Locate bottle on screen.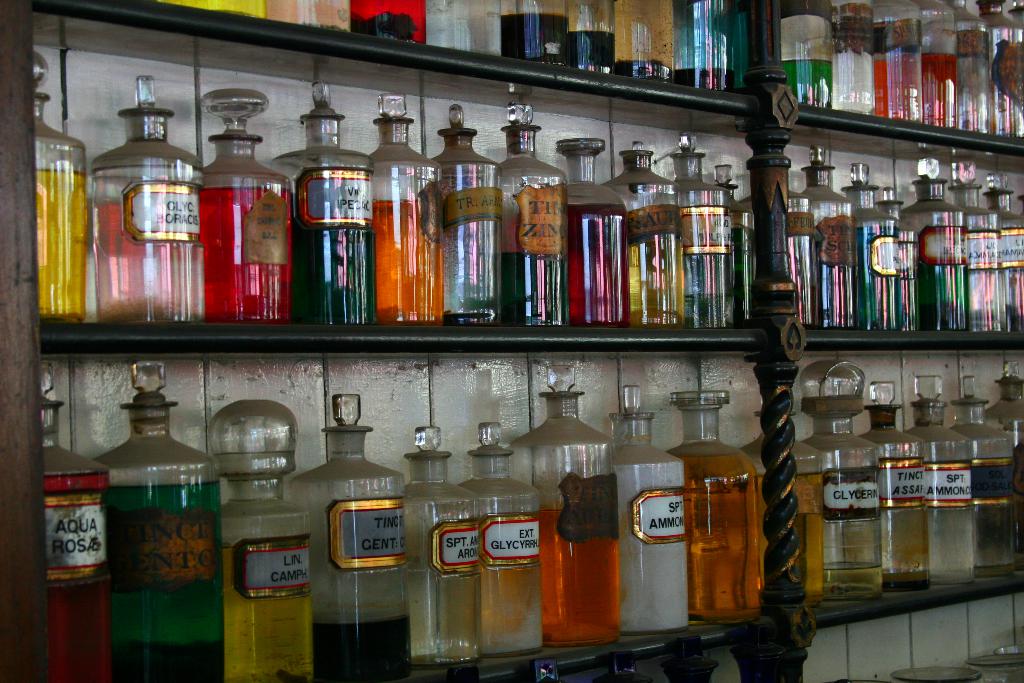
On screen at [973, 0, 1023, 138].
